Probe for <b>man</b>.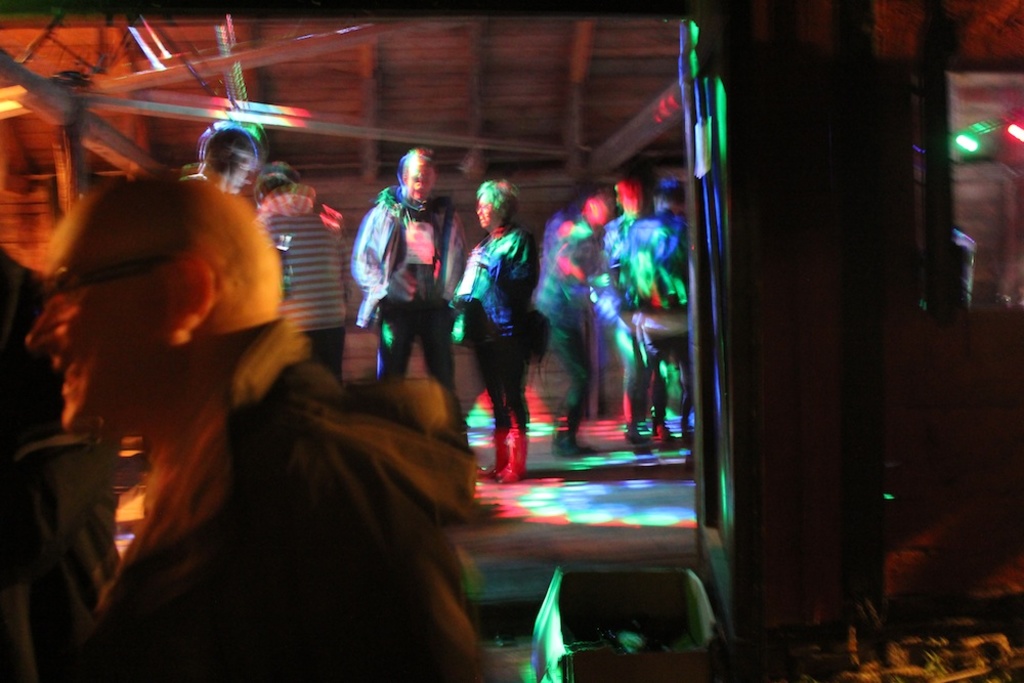
Probe result: {"left": 346, "top": 148, "right": 480, "bottom": 472}.
